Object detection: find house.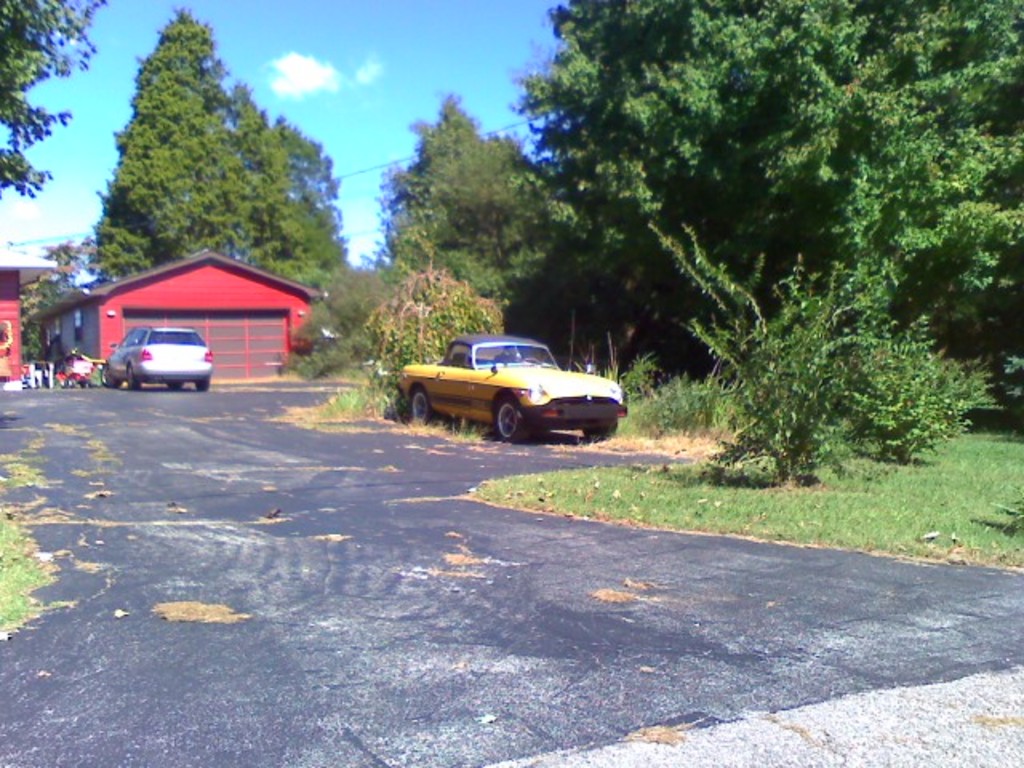
(0,243,59,389).
